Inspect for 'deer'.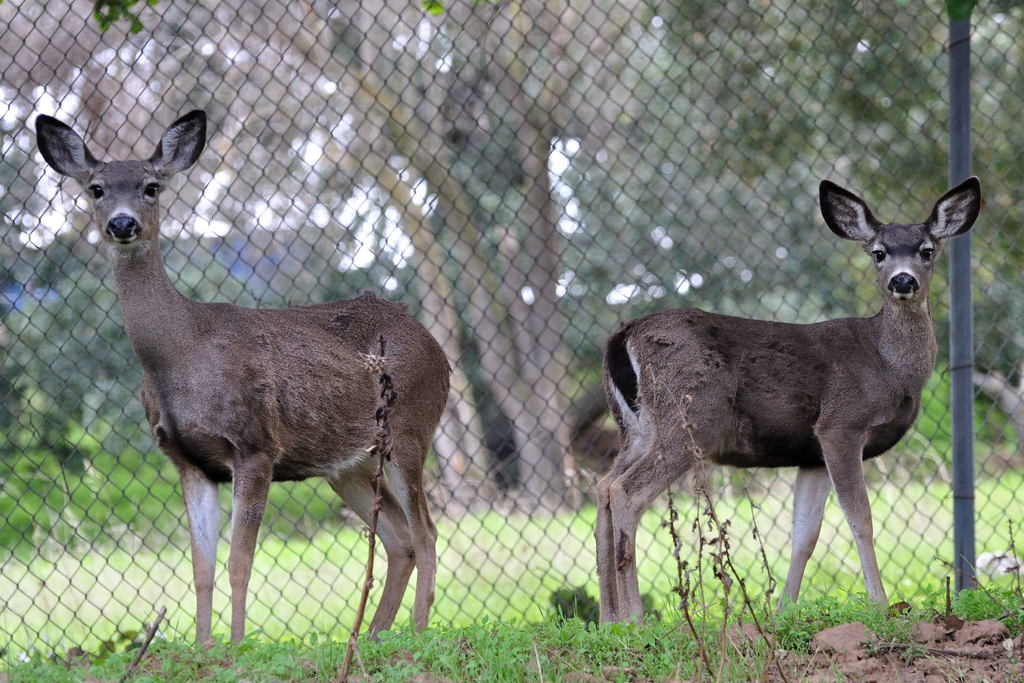
Inspection: 595, 177, 980, 628.
